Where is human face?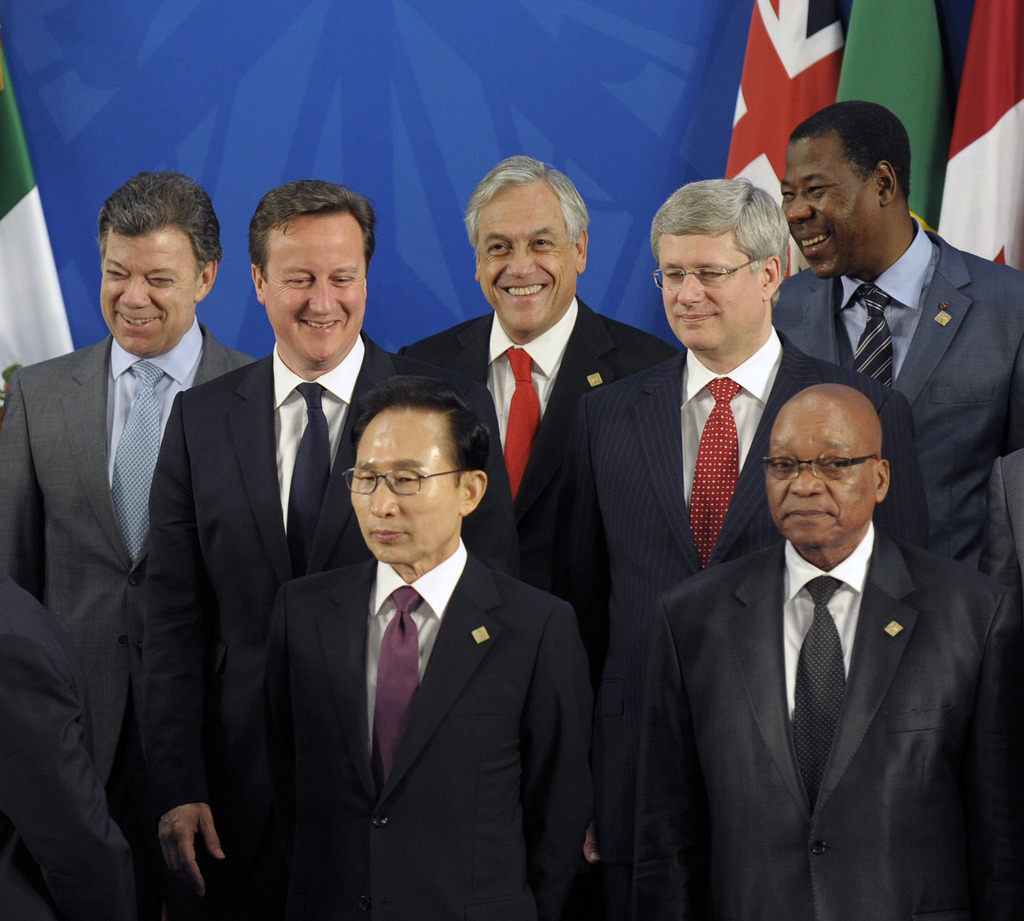
pyautogui.locateOnScreen(98, 227, 202, 359).
